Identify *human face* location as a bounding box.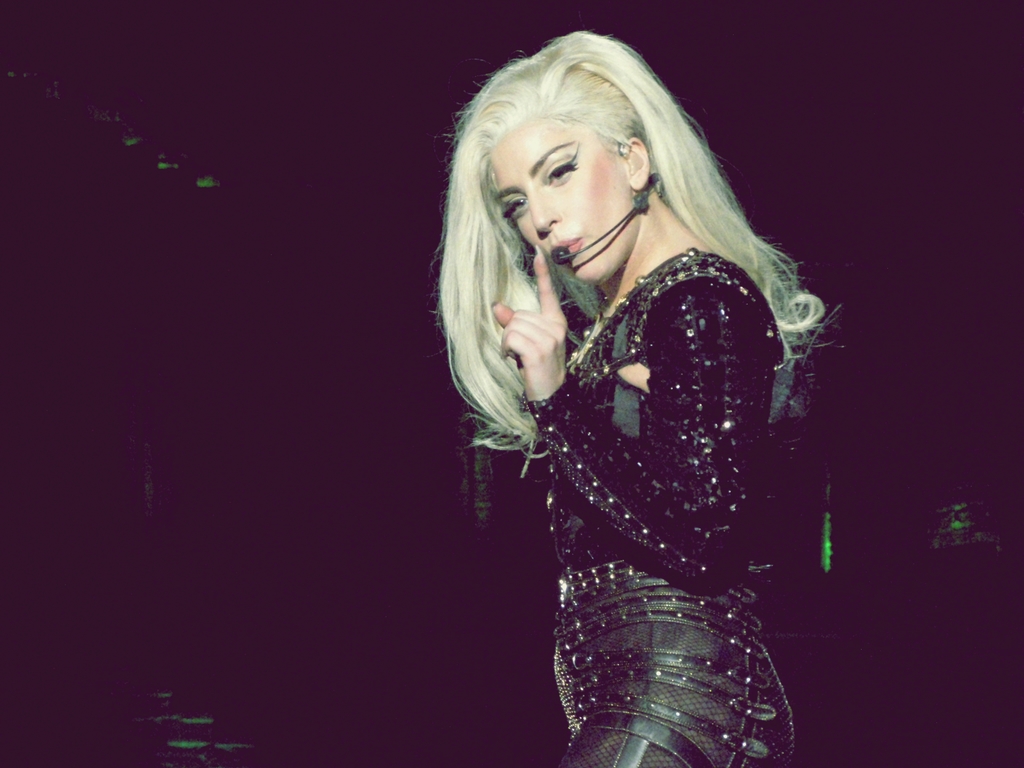
bbox=[489, 114, 637, 292].
